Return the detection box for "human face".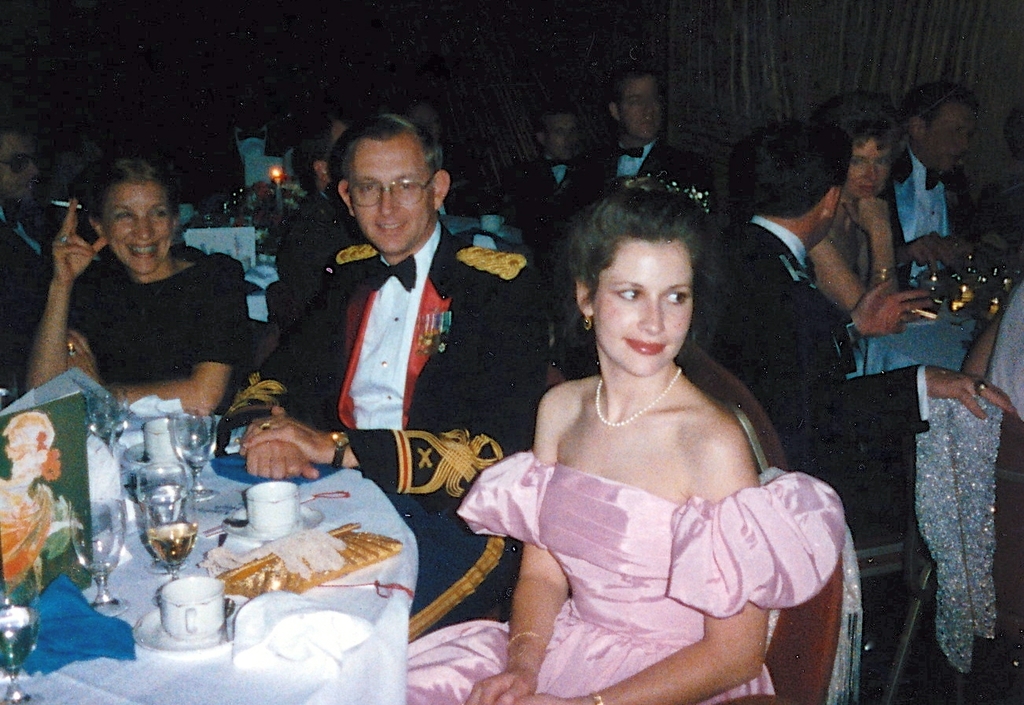
(x1=928, y1=99, x2=978, y2=170).
